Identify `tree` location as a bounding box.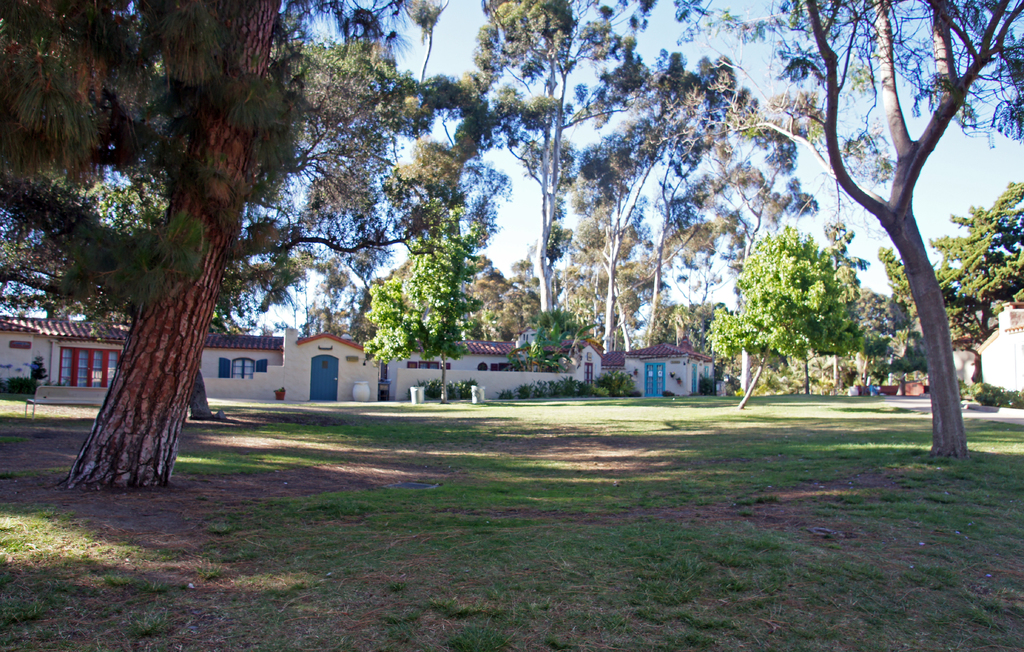
left=304, top=250, right=378, bottom=341.
